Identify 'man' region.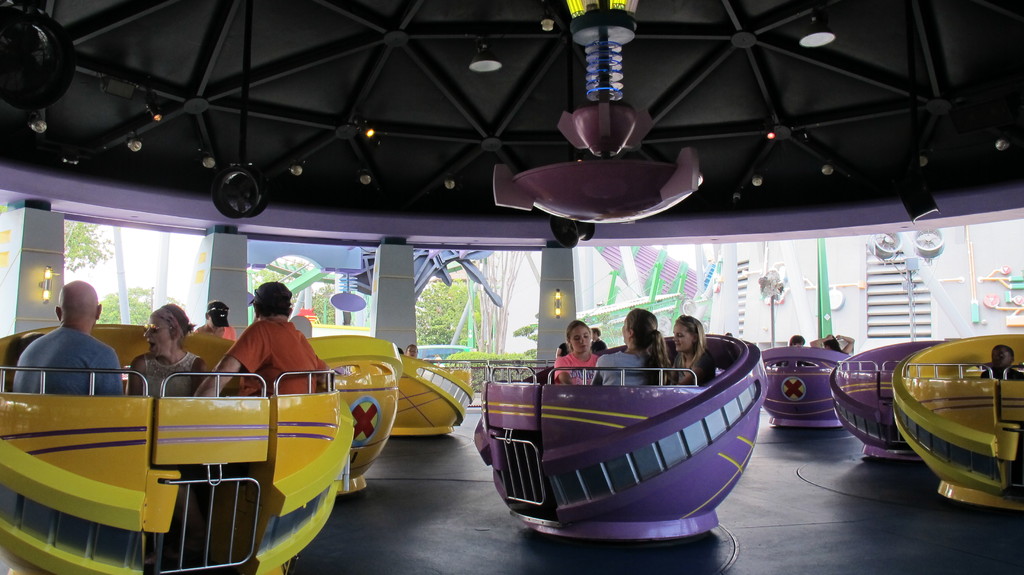
Region: region(193, 277, 333, 398).
